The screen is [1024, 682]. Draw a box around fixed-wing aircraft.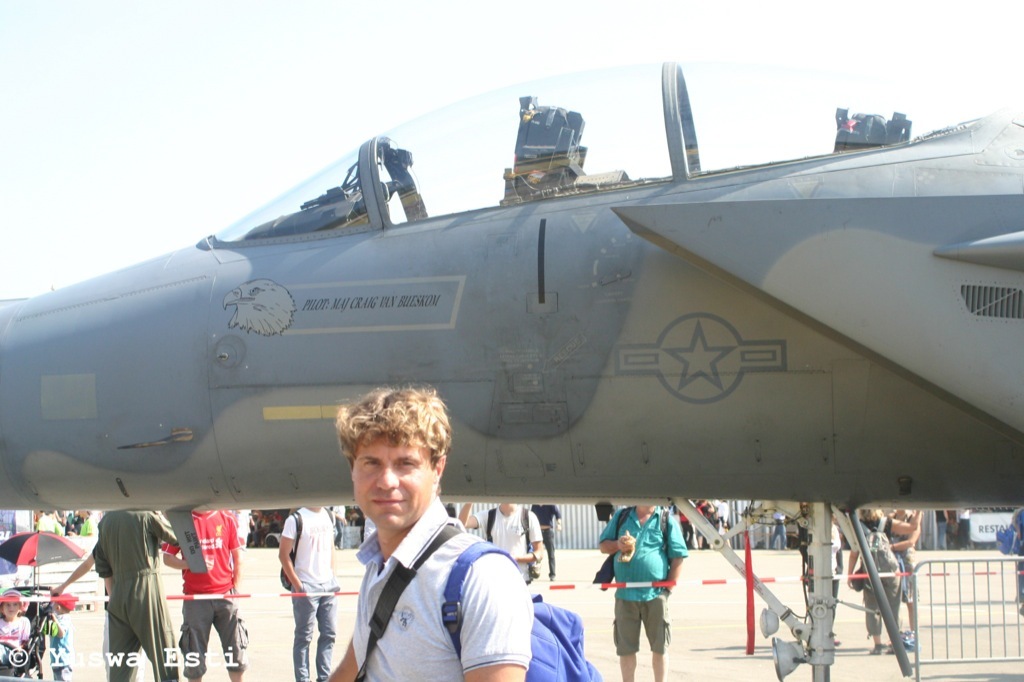
0:60:1023:517.
